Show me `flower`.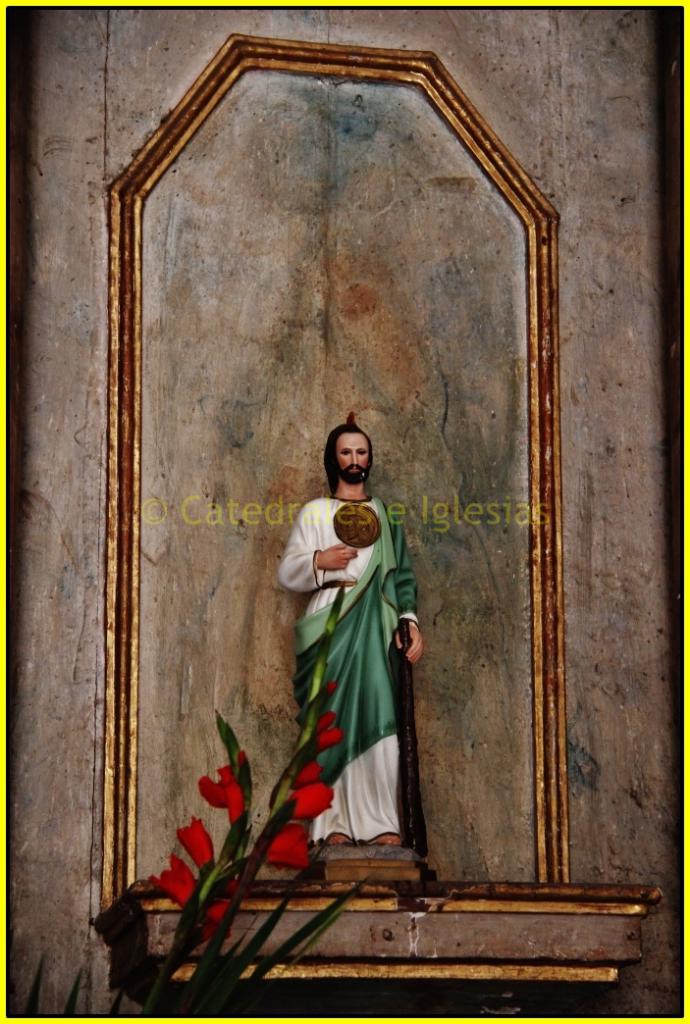
`flower` is here: 263:819:308:870.
